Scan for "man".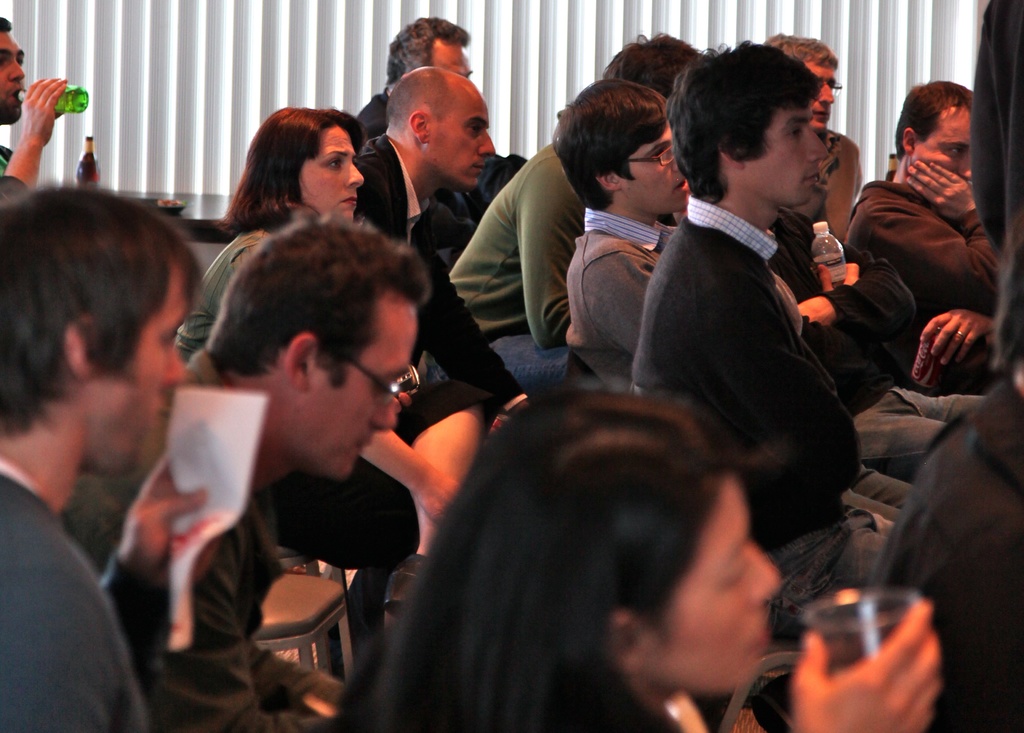
Scan result: select_region(557, 76, 691, 345).
